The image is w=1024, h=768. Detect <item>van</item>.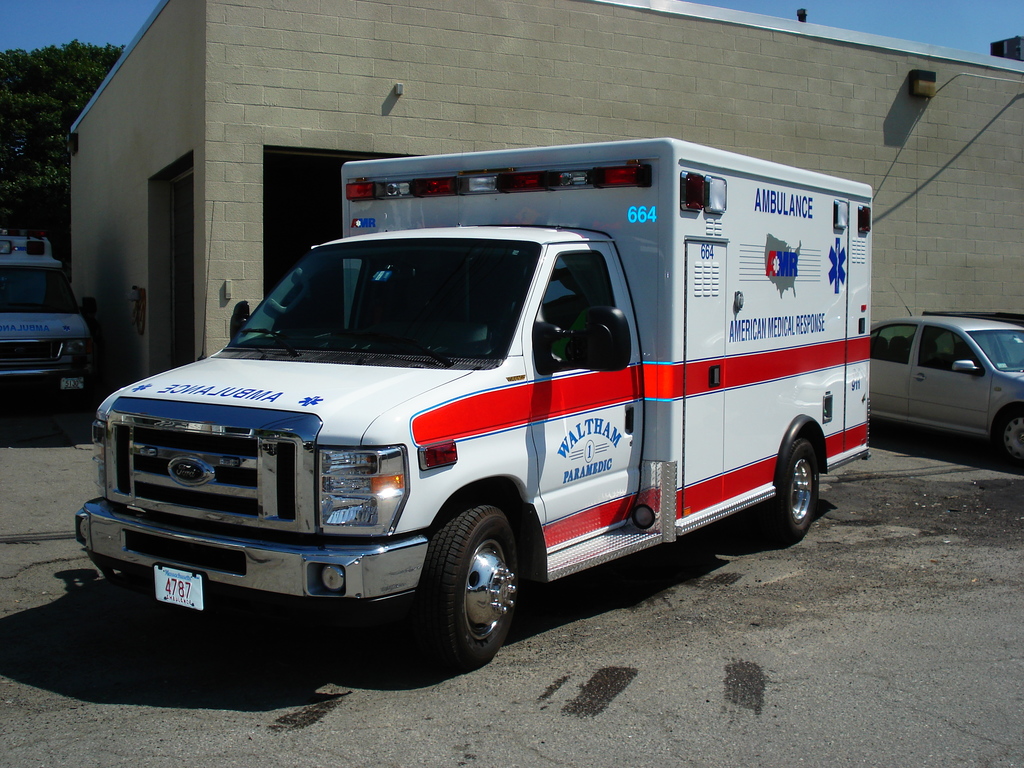
Detection: <box>72,132,873,679</box>.
